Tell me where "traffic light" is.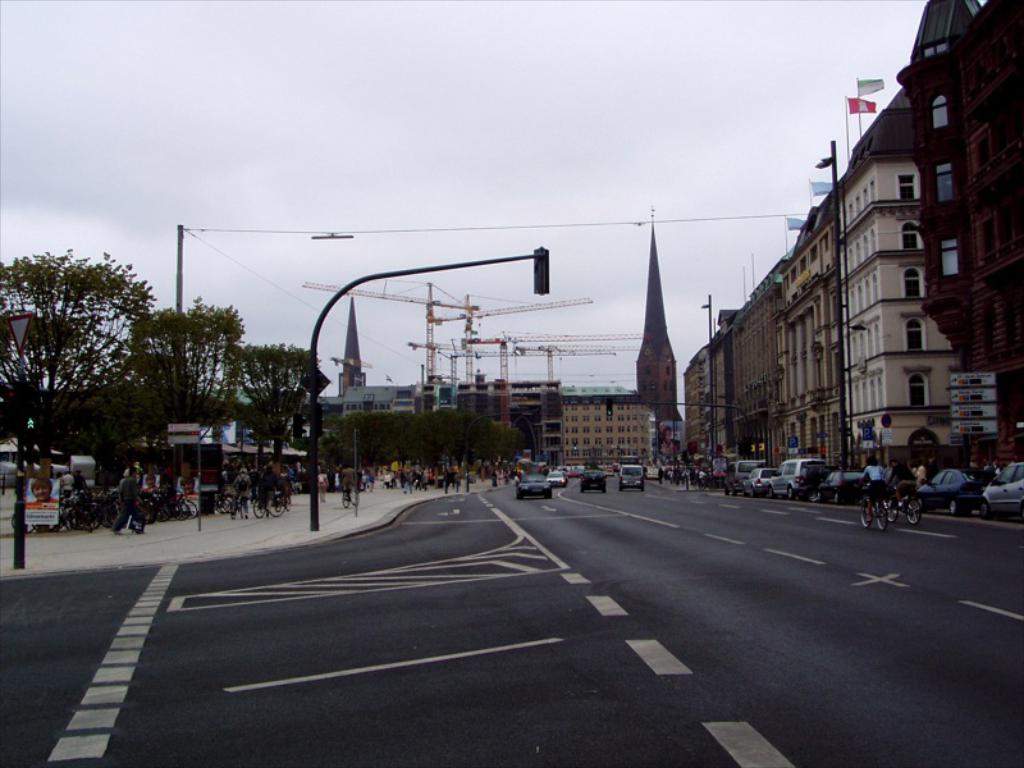
"traffic light" is at [left=534, top=243, right=549, bottom=294].
